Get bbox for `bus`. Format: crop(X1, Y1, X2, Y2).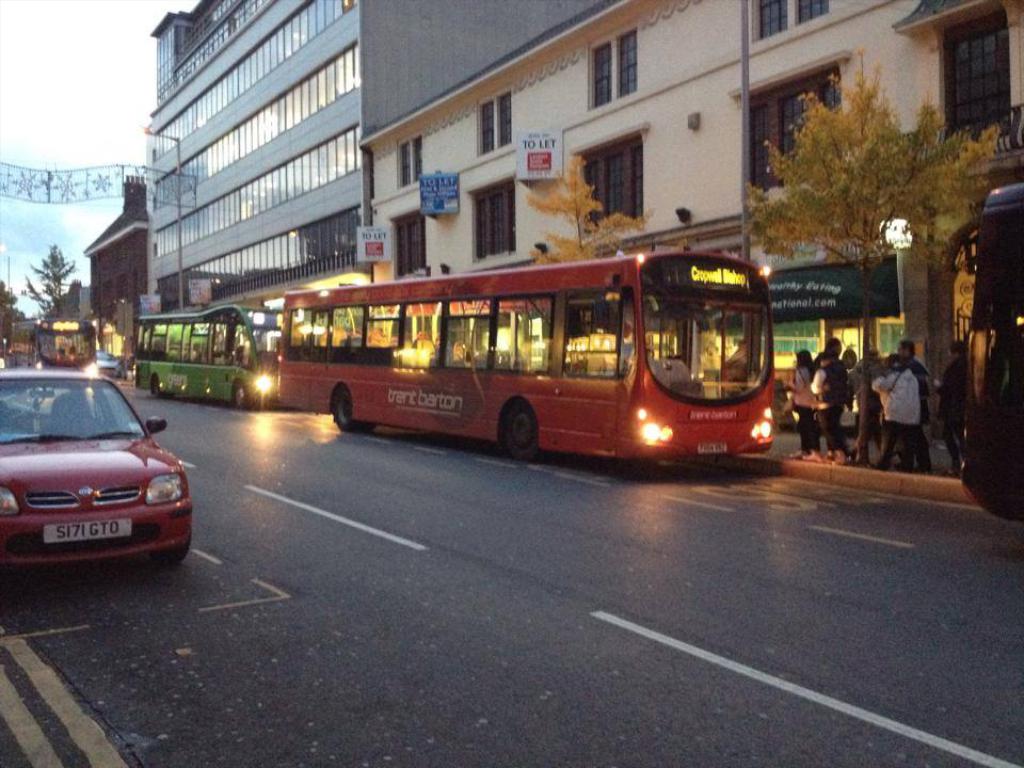
crop(277, 243, 779, 469).
